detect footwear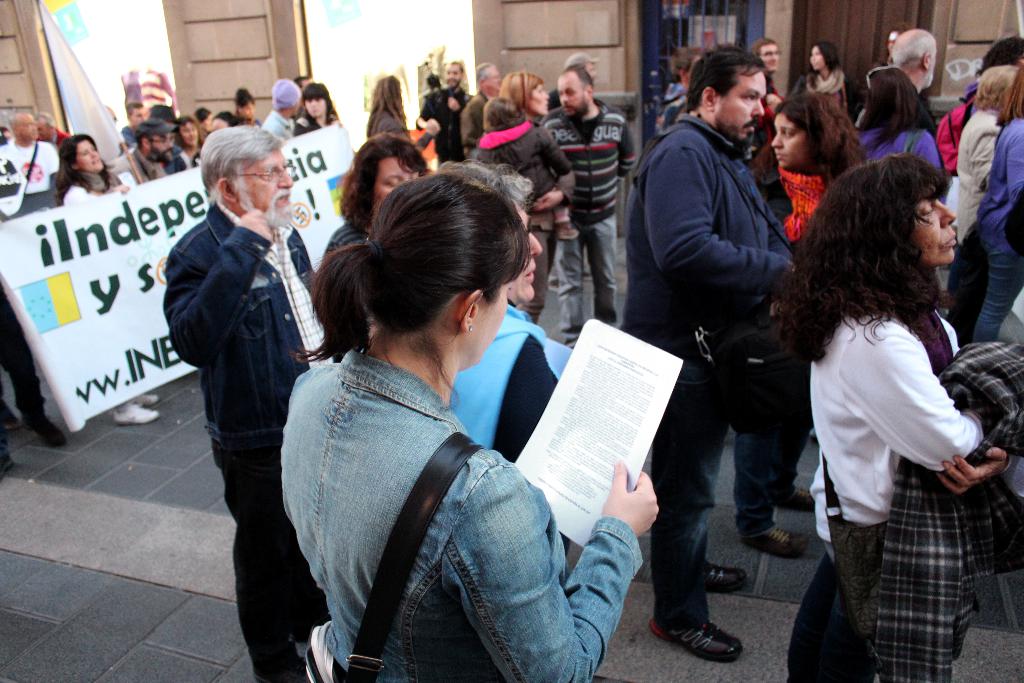
[17,410,66,443]
